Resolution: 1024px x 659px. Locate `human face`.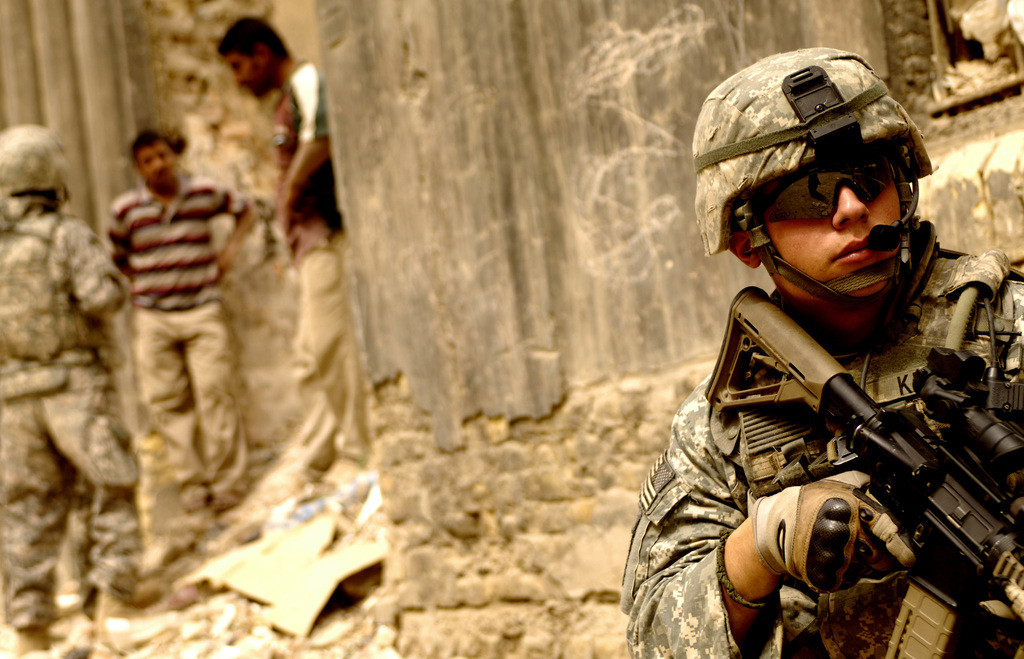
BBox(226, 57, 263, 94).
